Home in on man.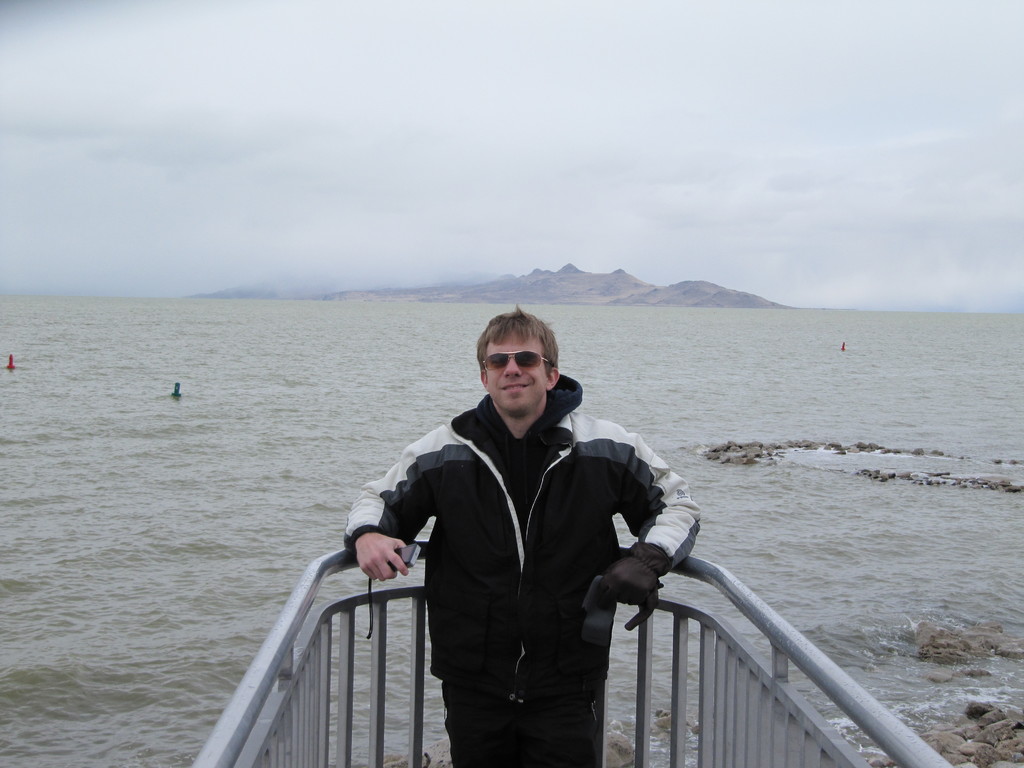
Homed in at [339, 306, 701, 767].
